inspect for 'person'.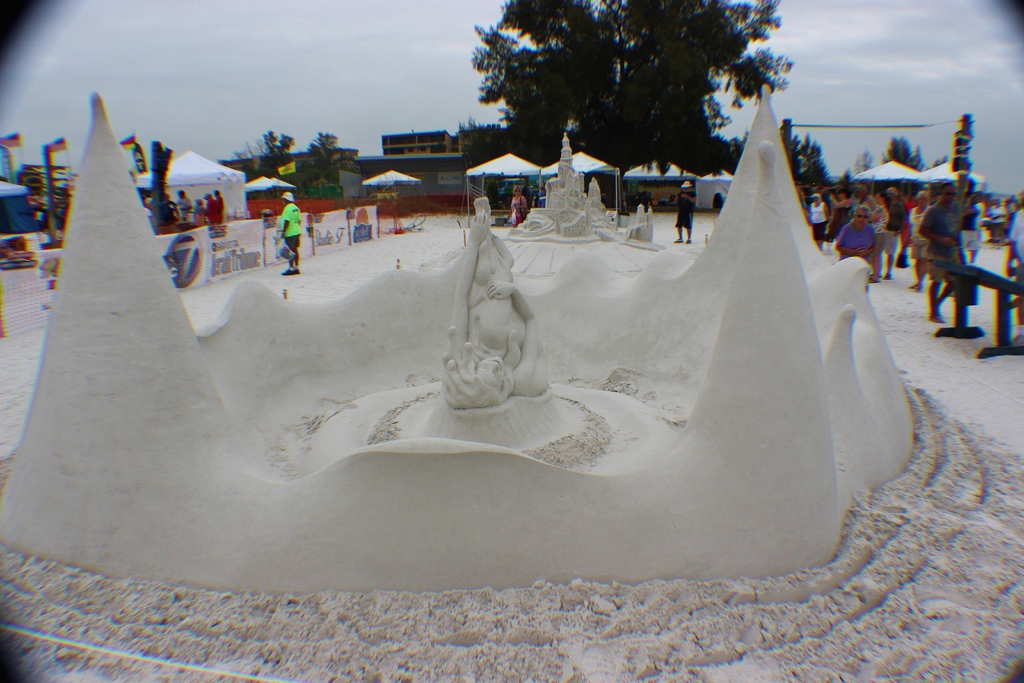
Inspection: (left=838, top=208, right=882, bottom=285).
